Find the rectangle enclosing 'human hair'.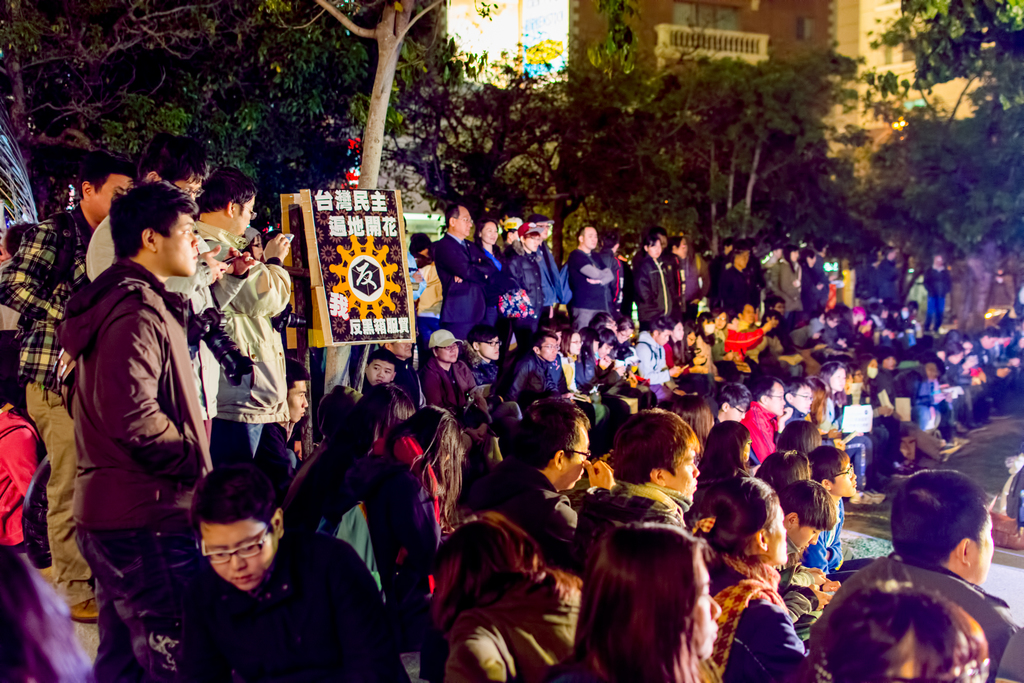
(653, 227, 668, 241).
